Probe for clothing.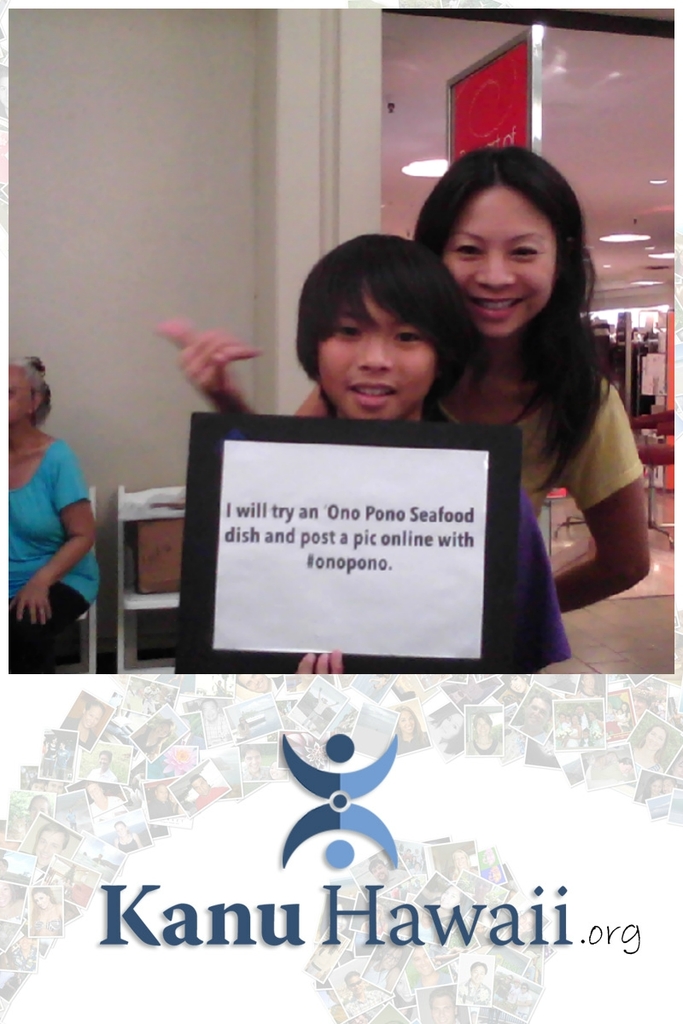
Probe result: [x1=511, y1=494, x2=578, y2=676].
